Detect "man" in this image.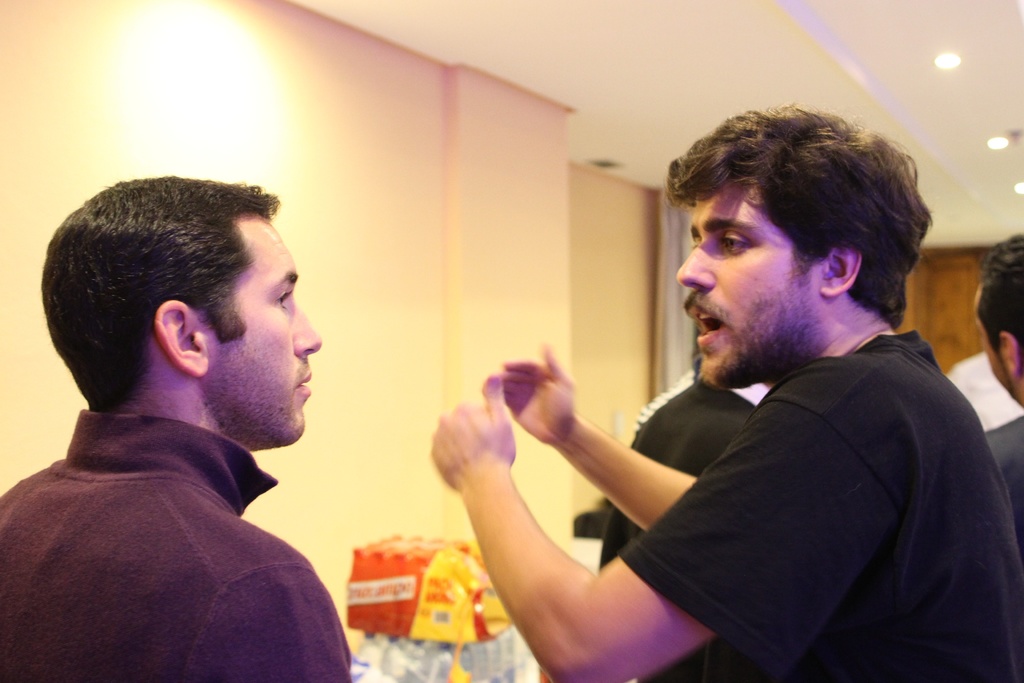
Detection: 6 158 410 680.
